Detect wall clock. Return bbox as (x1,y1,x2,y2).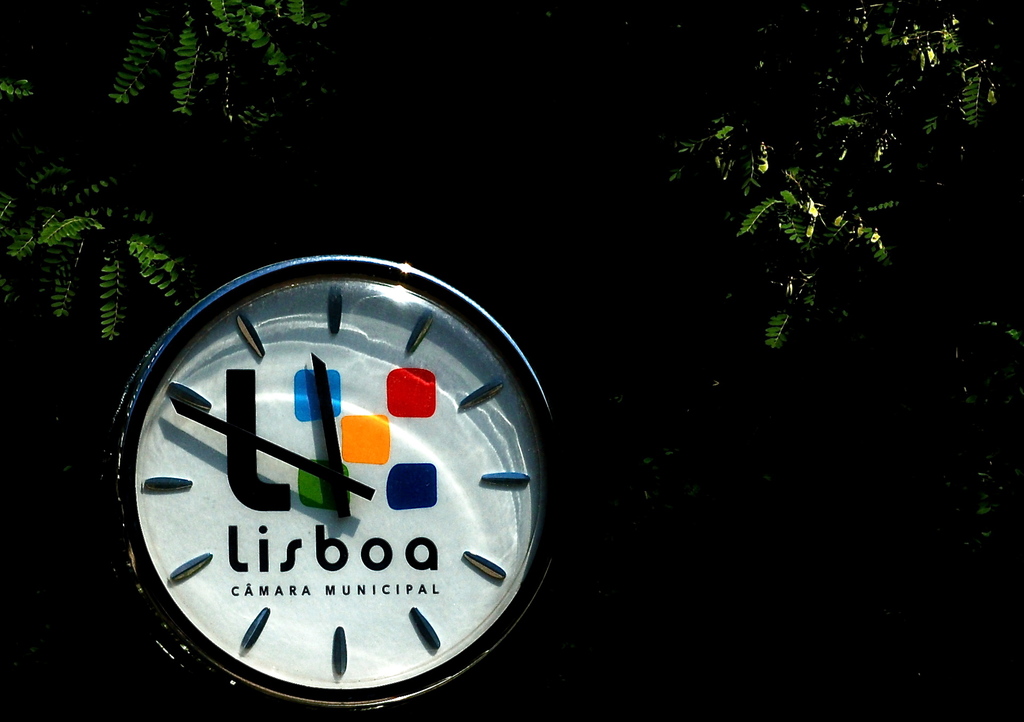
(97,251,570,721).
